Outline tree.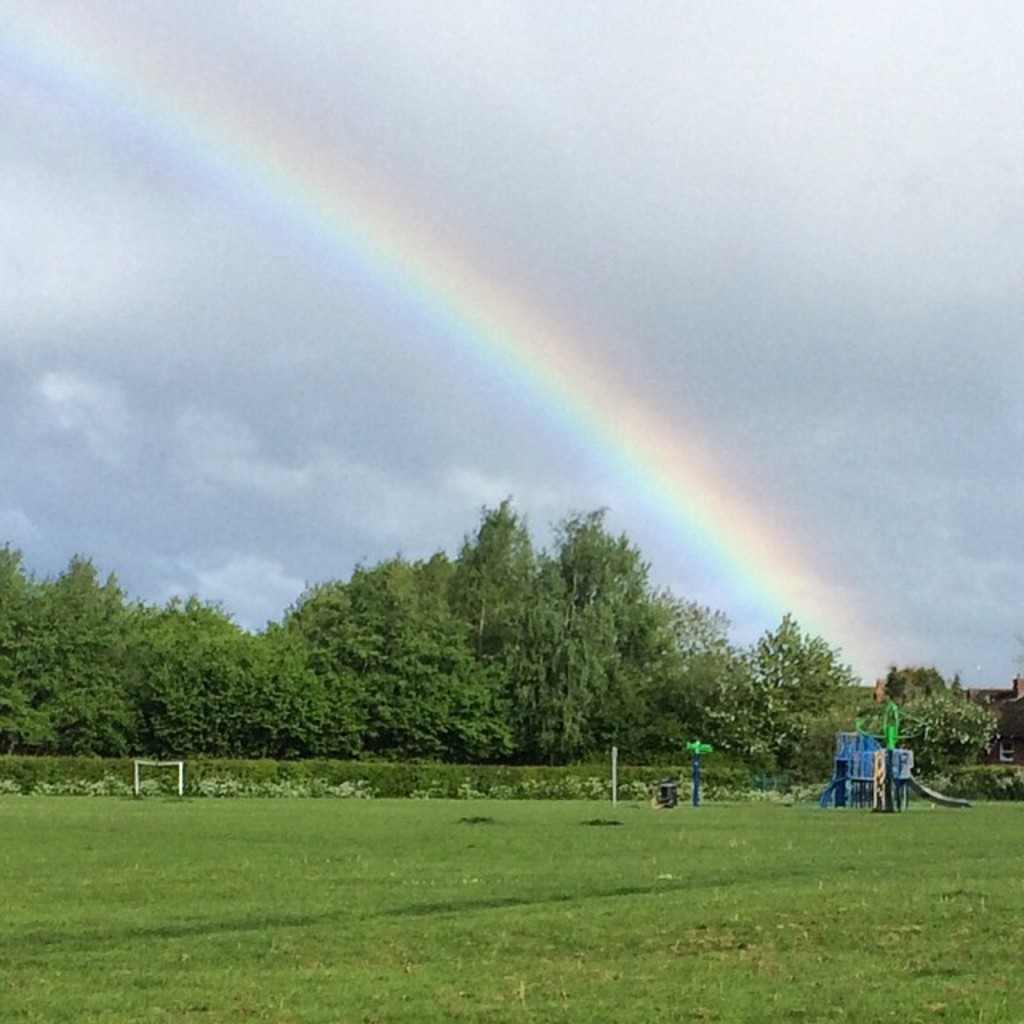
Outline: [726,610,856,794].
